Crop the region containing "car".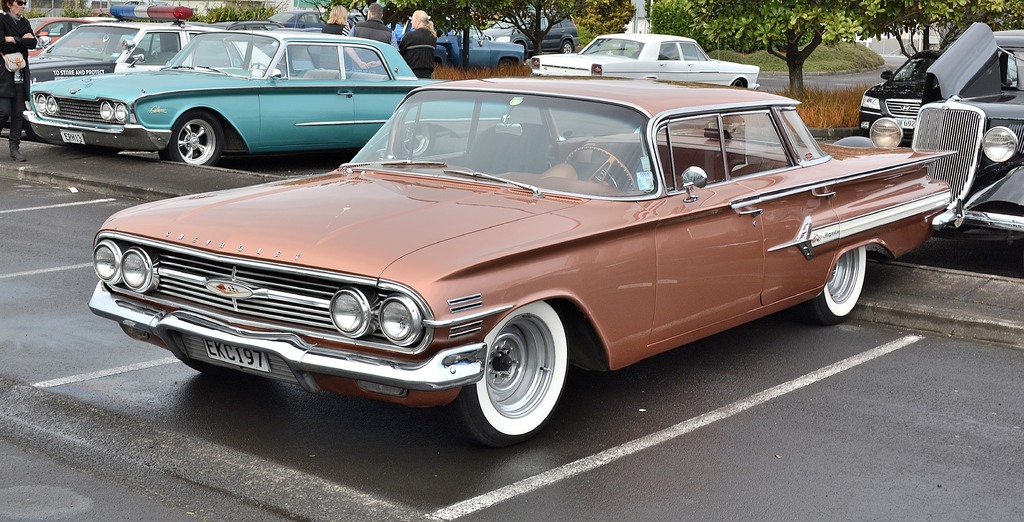
Crop region: 484 9 580 56.
